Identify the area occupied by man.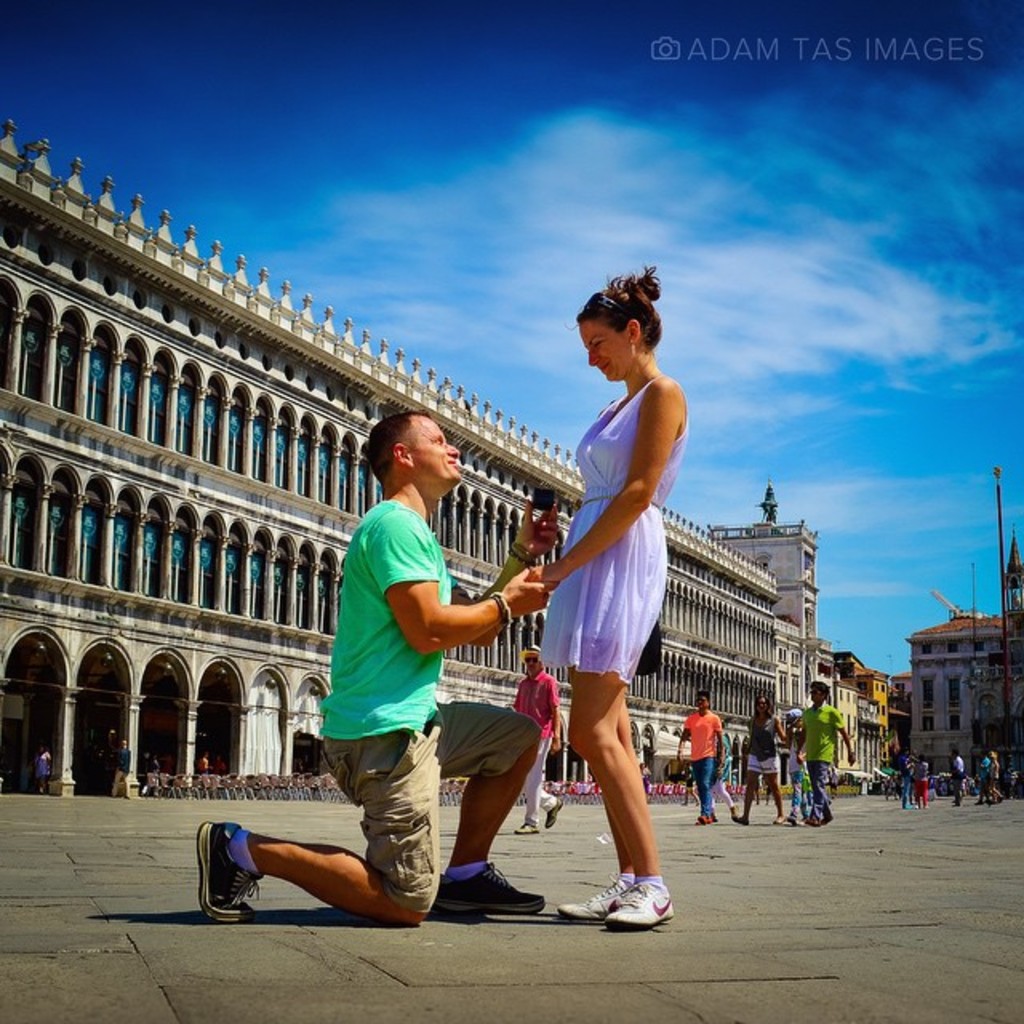
Area: crop(677, 693, 723, 826).
